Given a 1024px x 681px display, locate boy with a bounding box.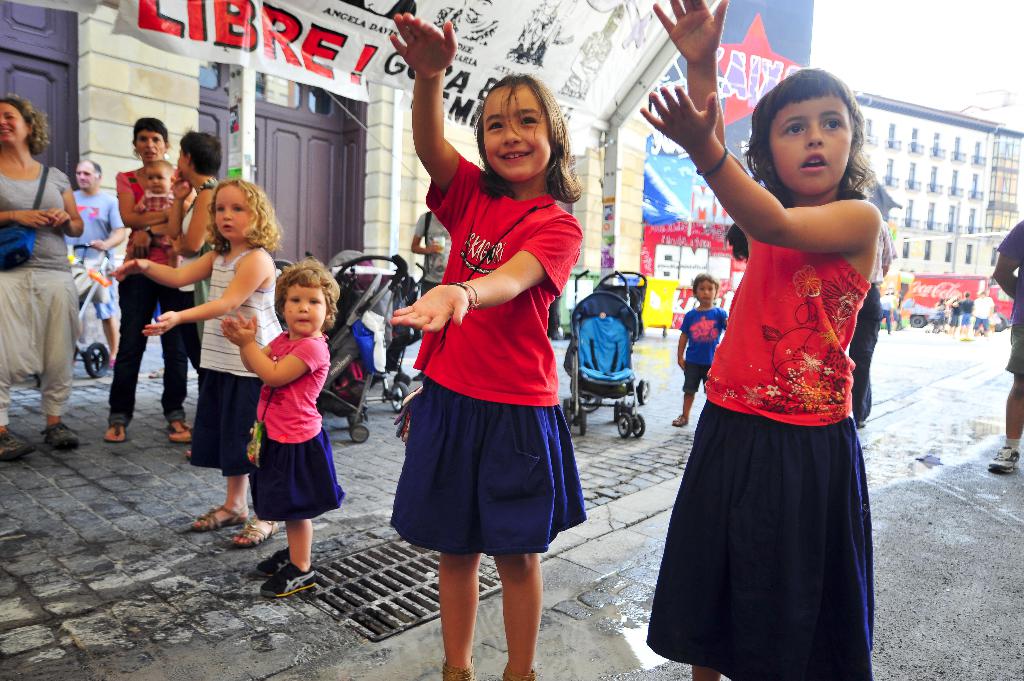
Located: detection(671, 273, 732, 428).
